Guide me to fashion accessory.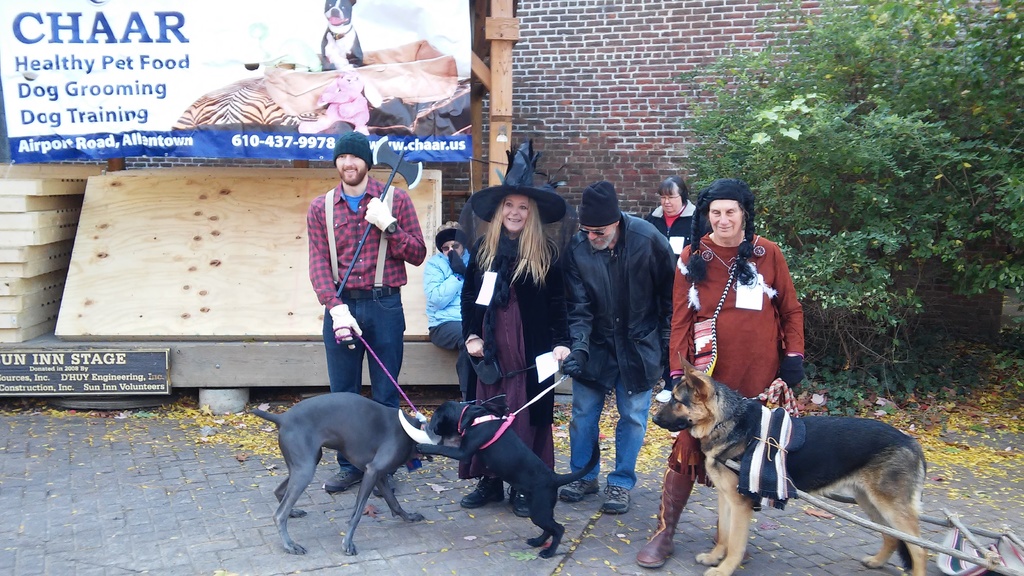
Guidance: region(604, 488, 632, 515).
